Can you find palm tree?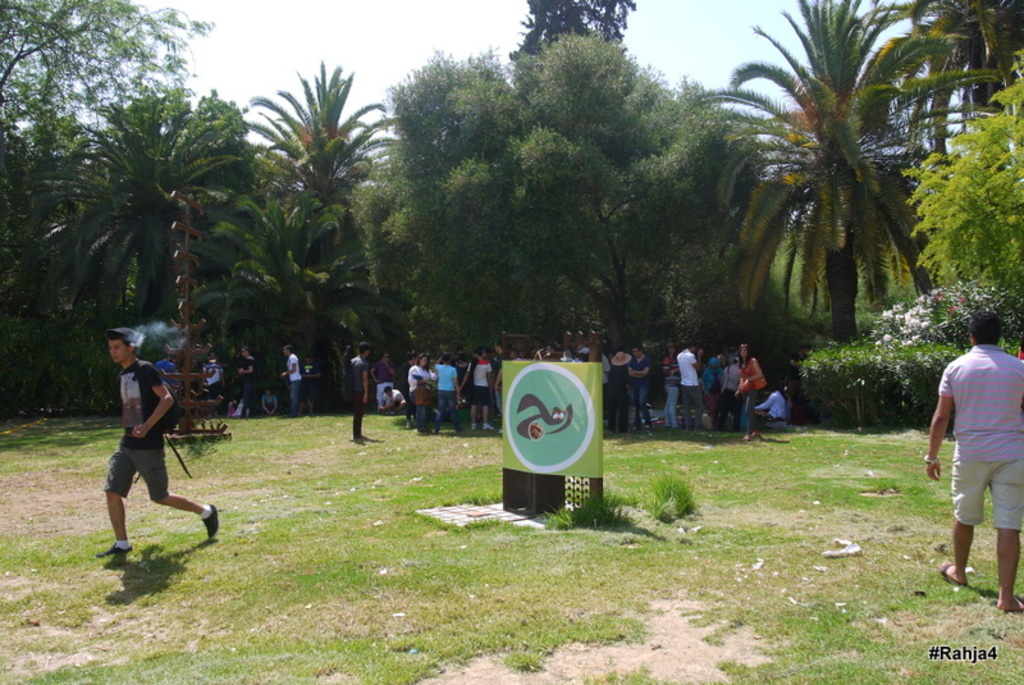
Yes, bounding box: [248, 51, 398, 256].
